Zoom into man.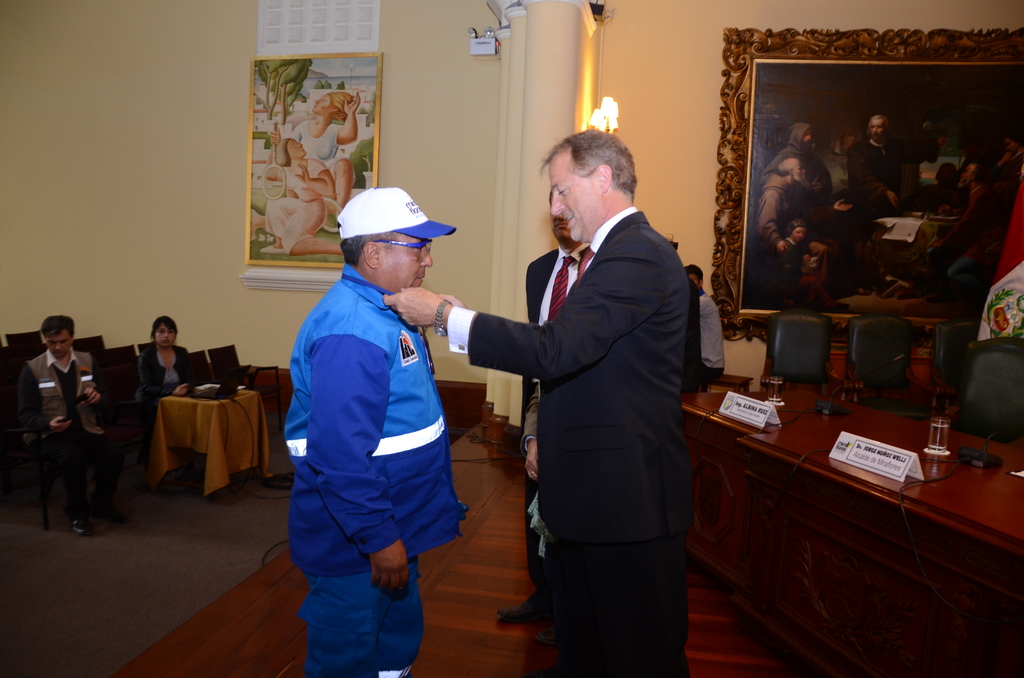
Zoom target: detection(755, 156, 804, 250).
